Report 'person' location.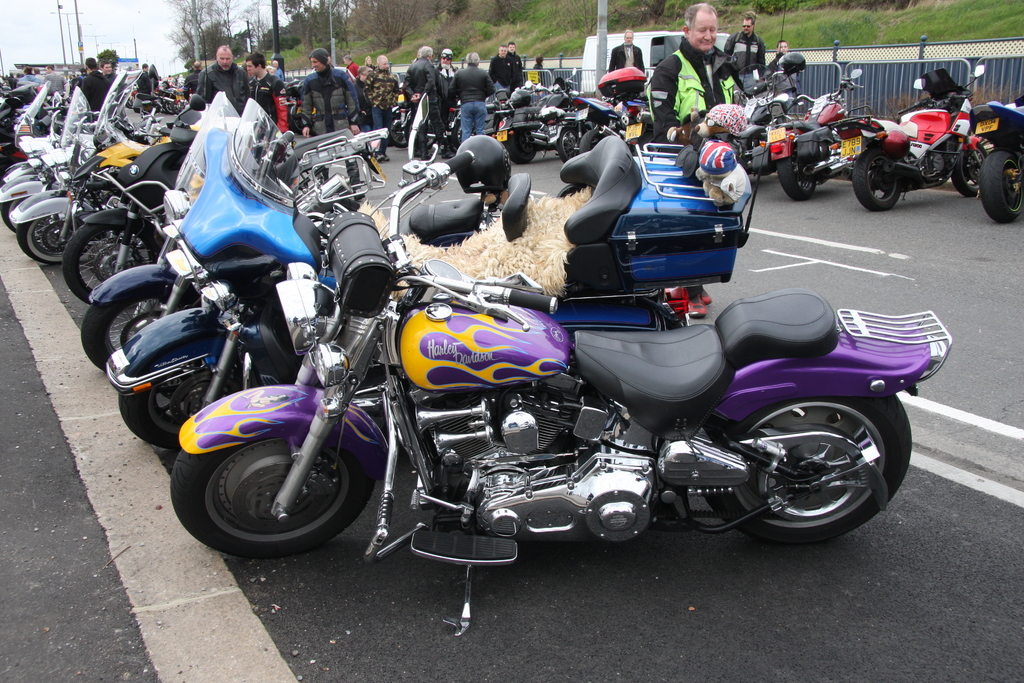
Report: 269:58:285:79.
